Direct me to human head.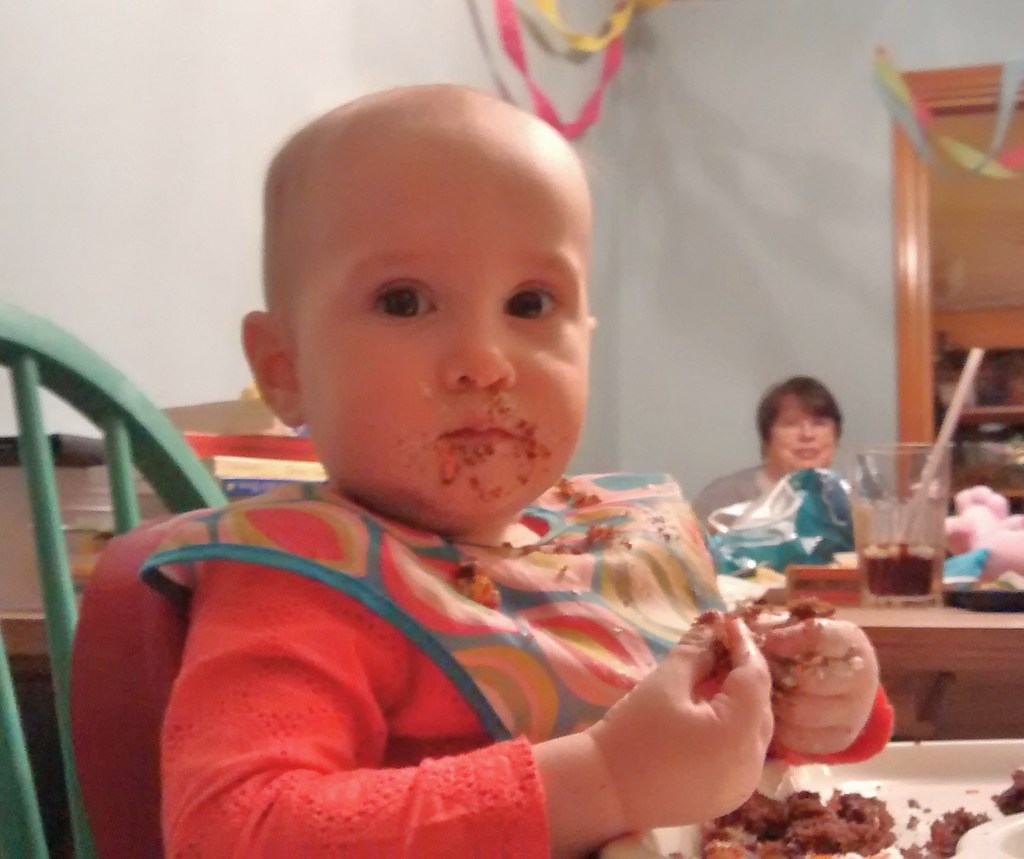
Direction: {"left": 239, "top": 83, "right": 604, "bottom": 532}.
